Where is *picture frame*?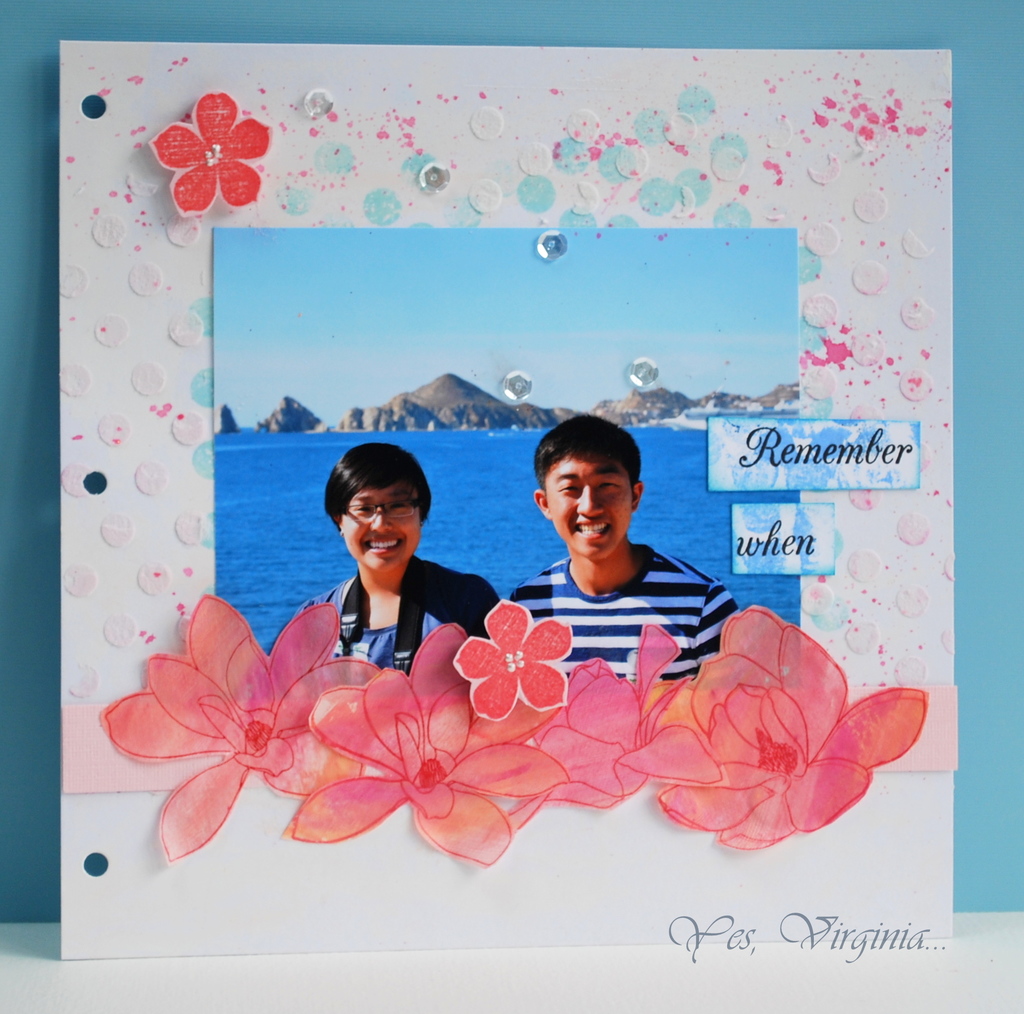
<region>59, 36, 957, 958</region>.
